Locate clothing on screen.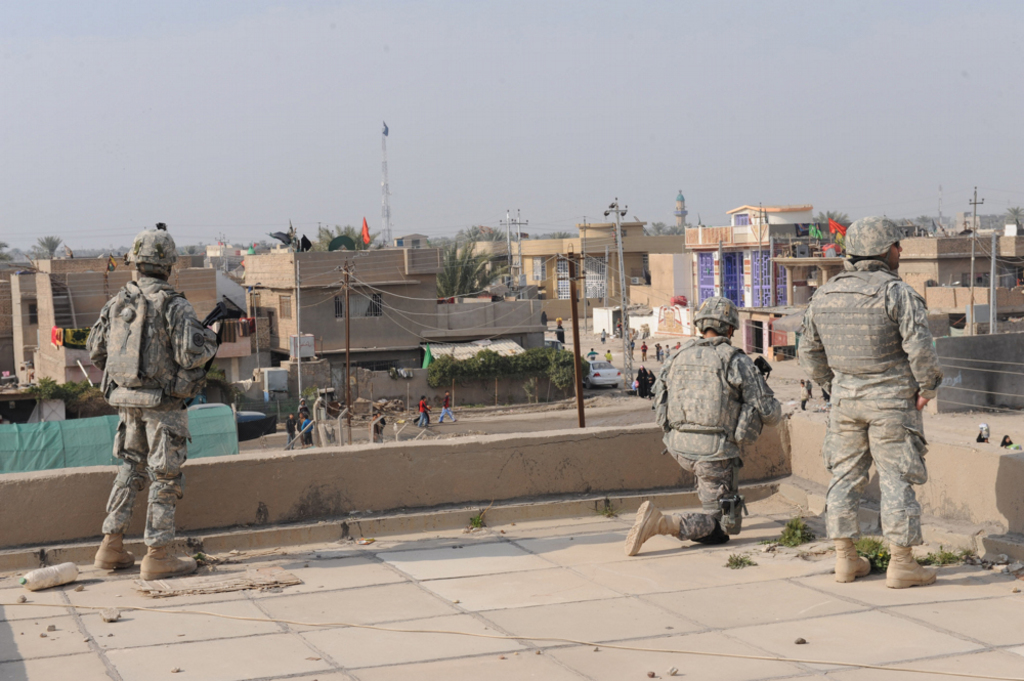
On screen at rect(810, 381, 812, 393).
